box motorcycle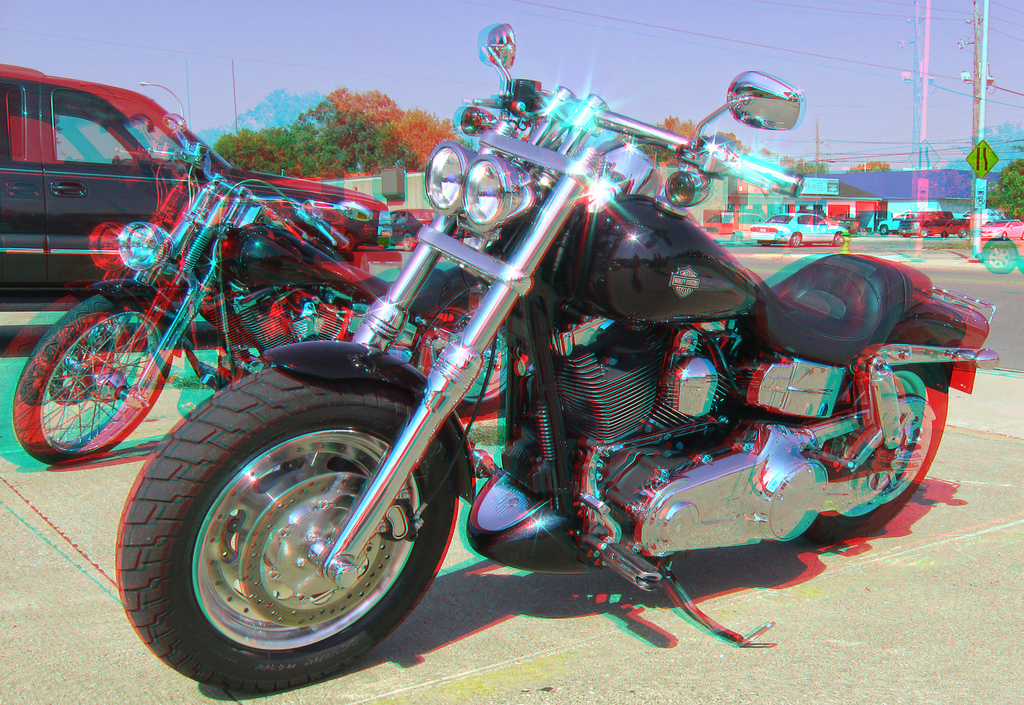
13/116/514/467
